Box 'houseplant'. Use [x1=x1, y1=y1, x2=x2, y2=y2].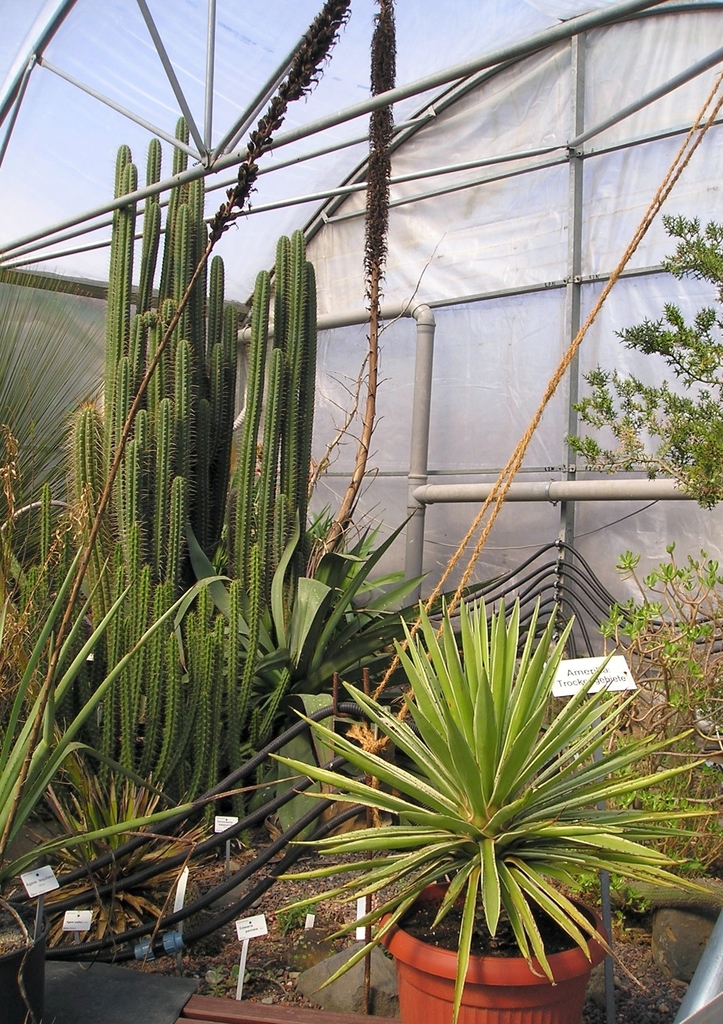
[x1=265, y1=578, x2=722, y2=1023].
